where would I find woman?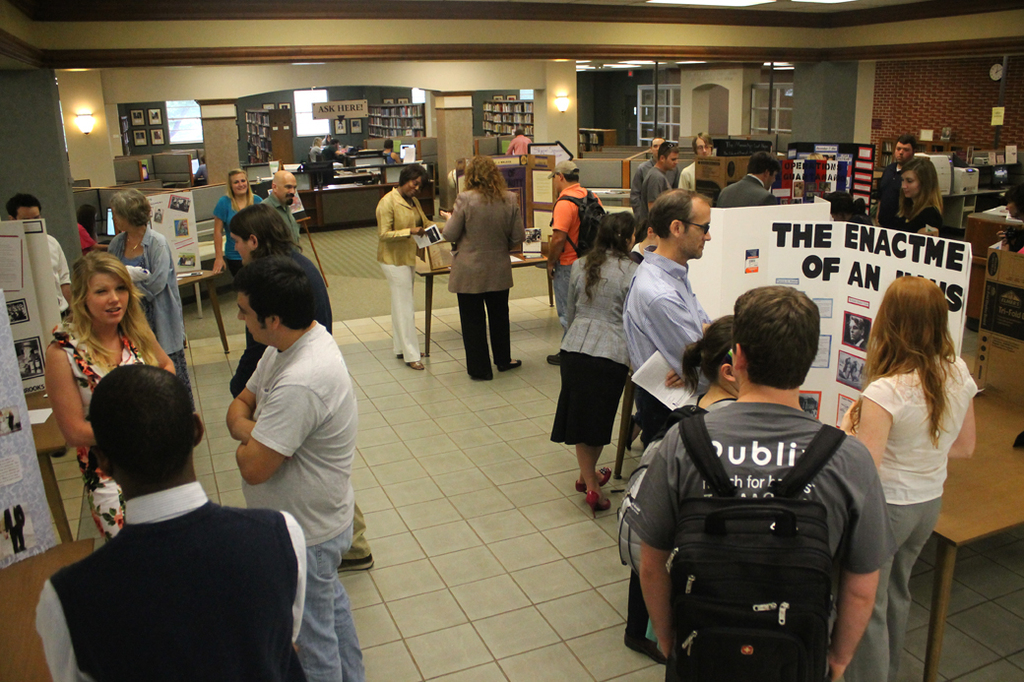
At pyautogui.locateOnScreen(109, 187, 196, 411).
